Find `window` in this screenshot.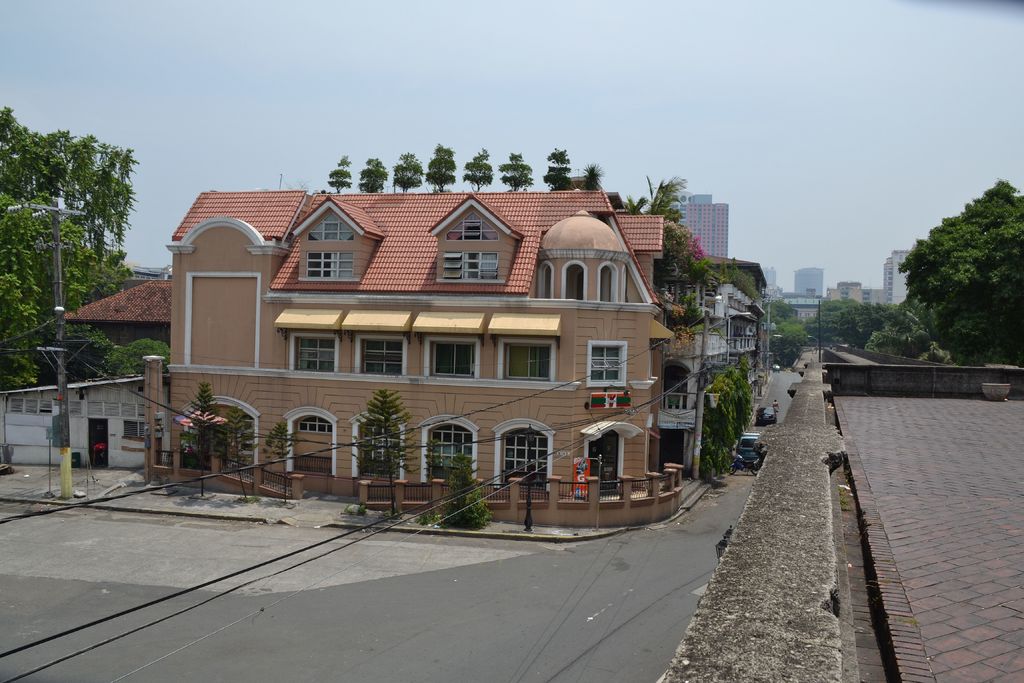
The bounding box for `window` is (x1=492, y1=333, x2=559, y2=395).
